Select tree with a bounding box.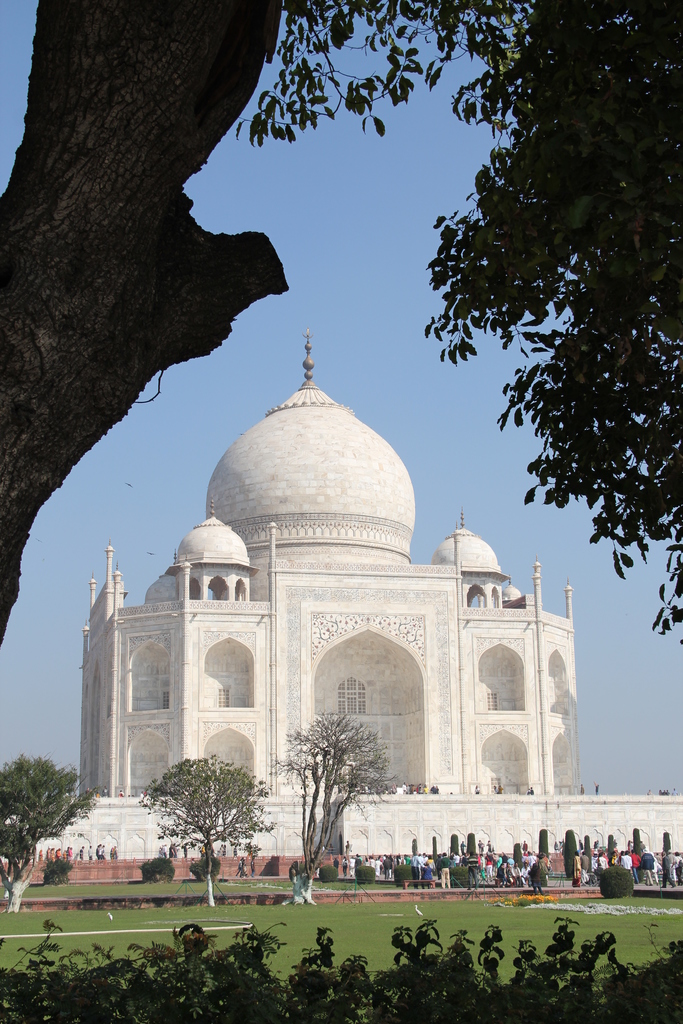
0,762,90,906.
